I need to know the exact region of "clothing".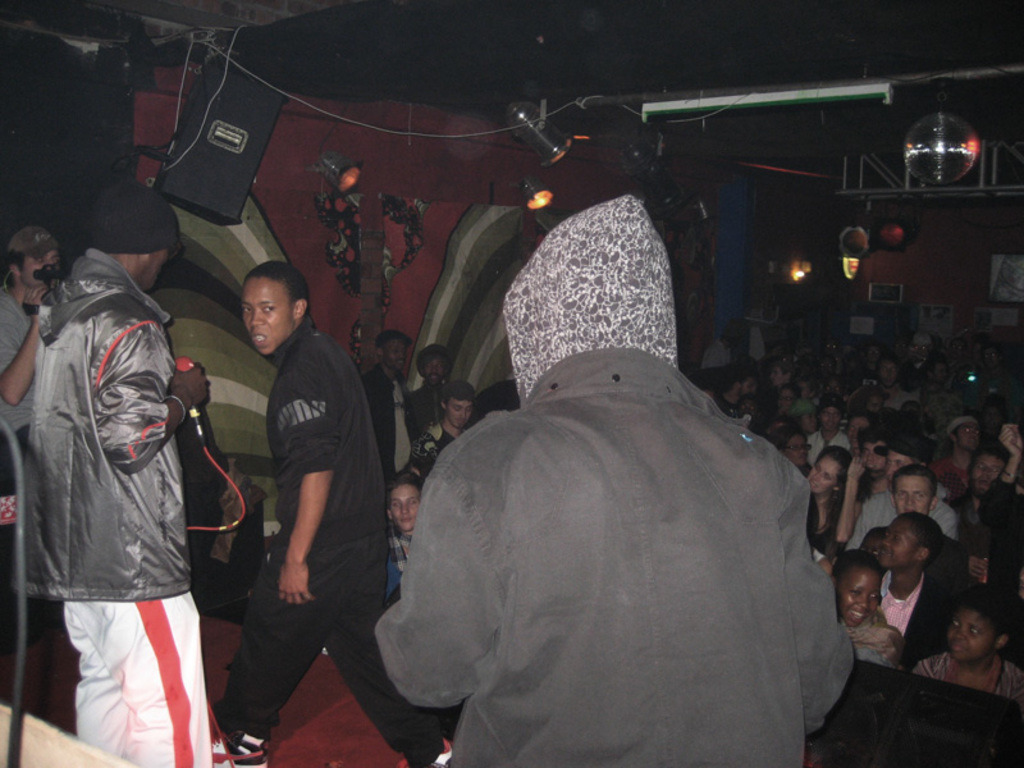
Region: [809,428,849,472].
